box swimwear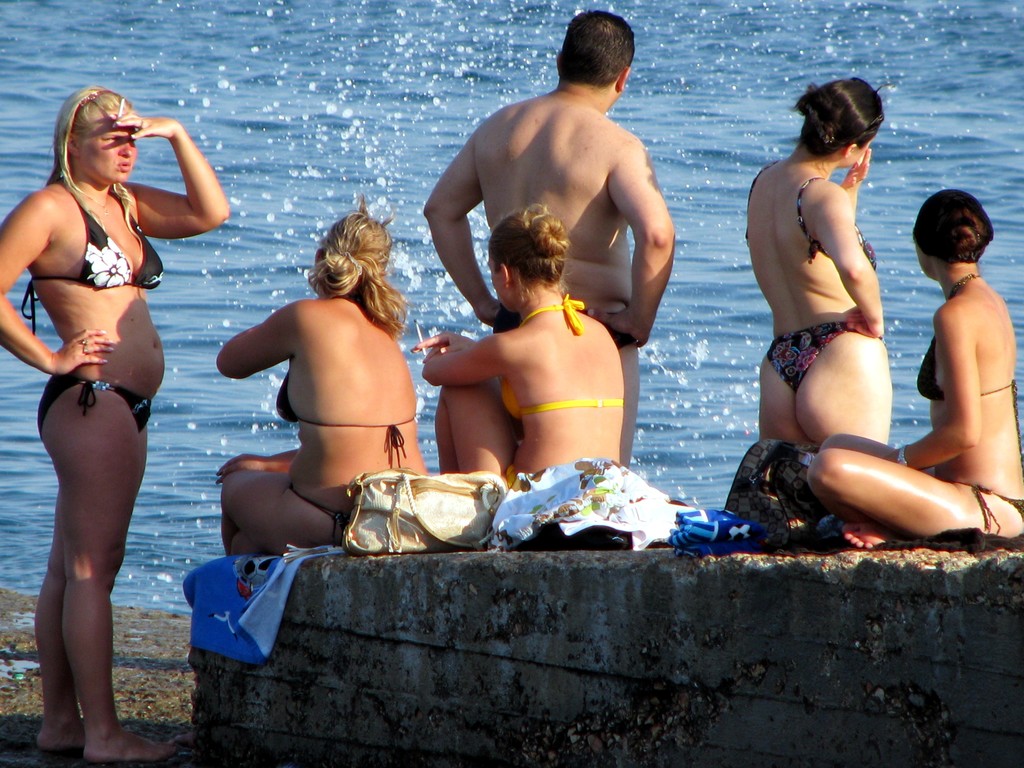
box(737, 163, 877, 285)
